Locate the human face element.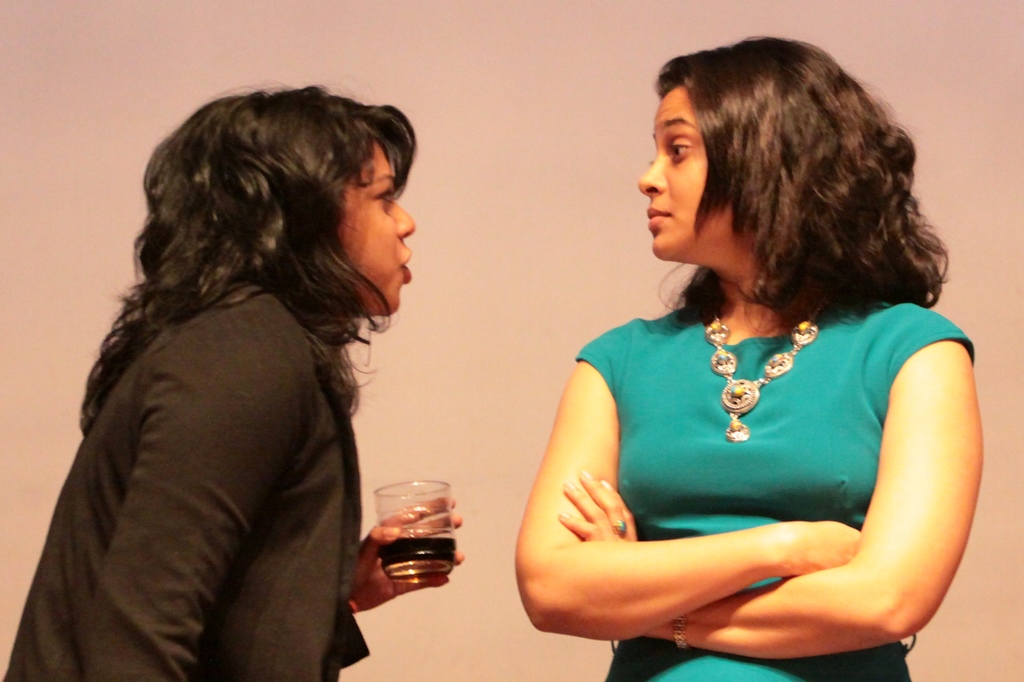
Element bbox: region(639, 77, 756, 264).
